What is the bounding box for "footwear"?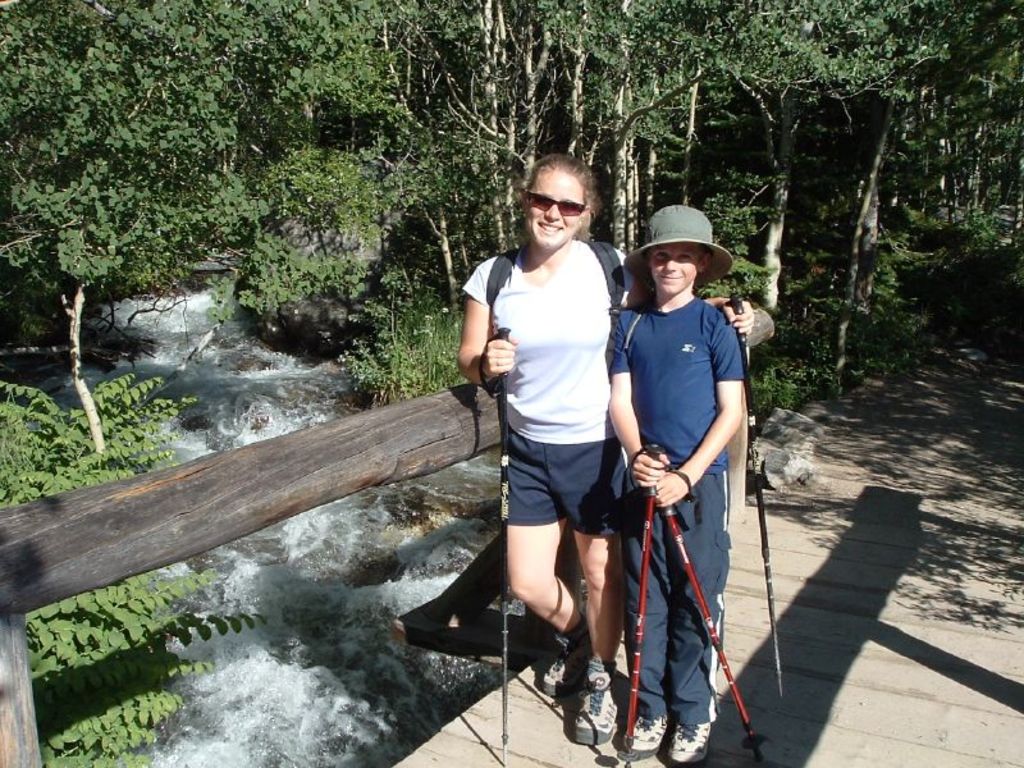
{"left": 550, "top": 654, "right": 621, "bottom": 751}.
